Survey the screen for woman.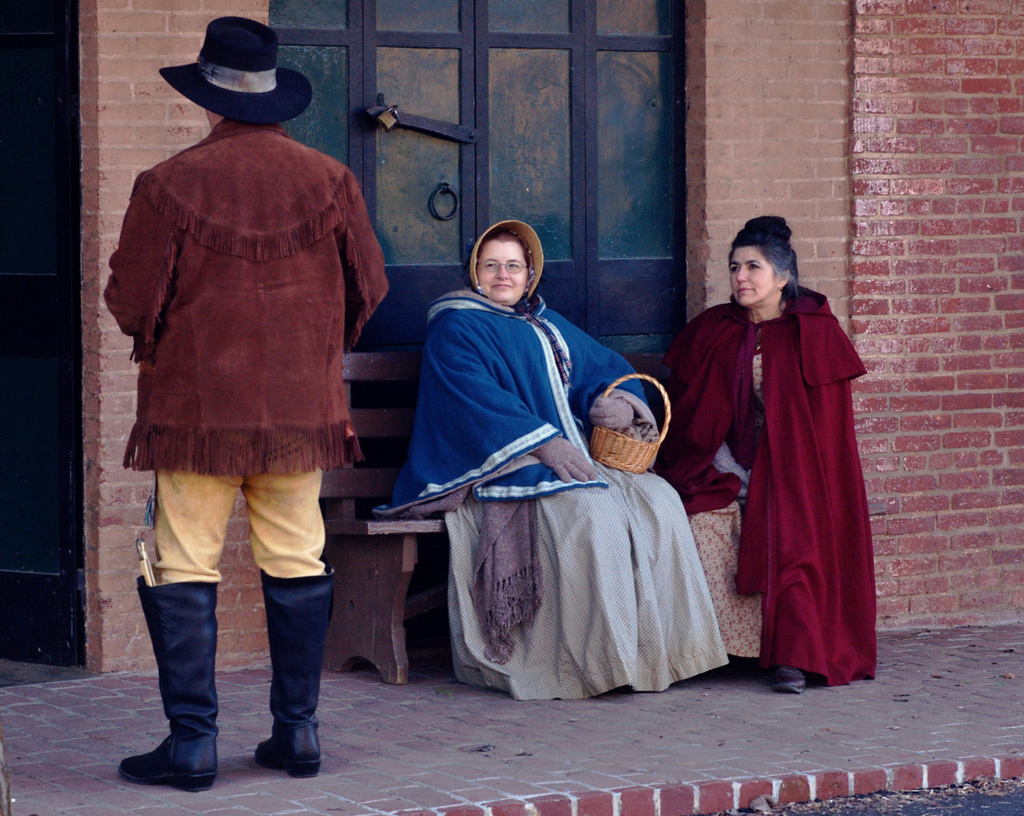
Survey found: box(669, 218, 889, 699).
